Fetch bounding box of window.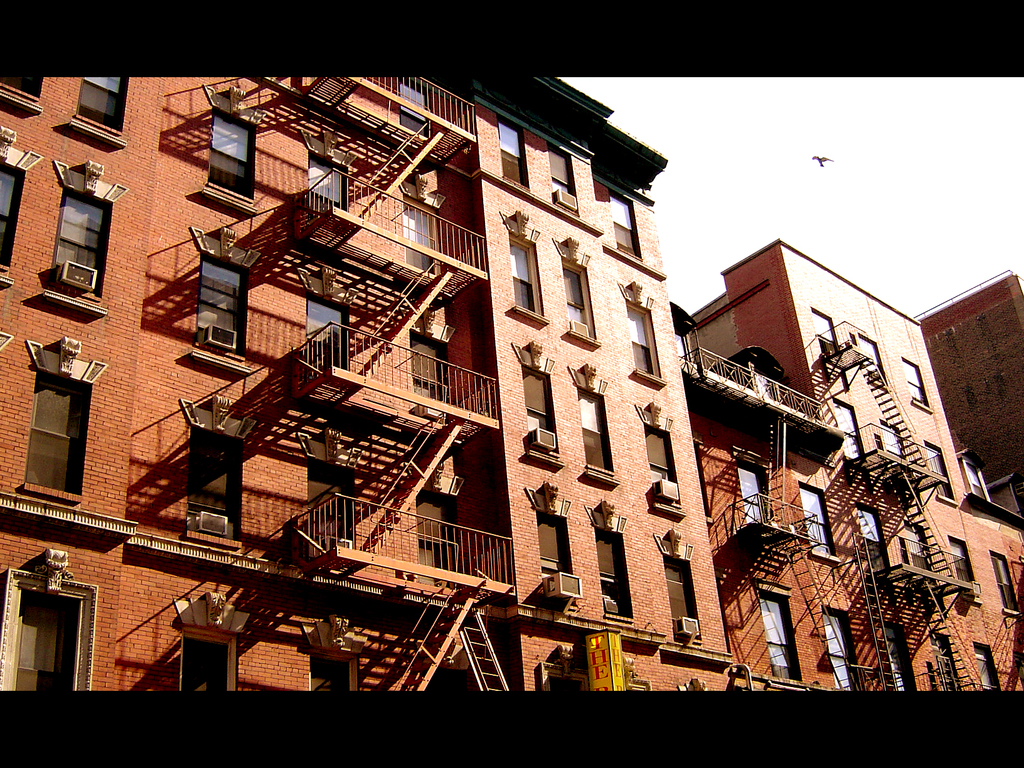
Bbox: 310,304,349,369.
